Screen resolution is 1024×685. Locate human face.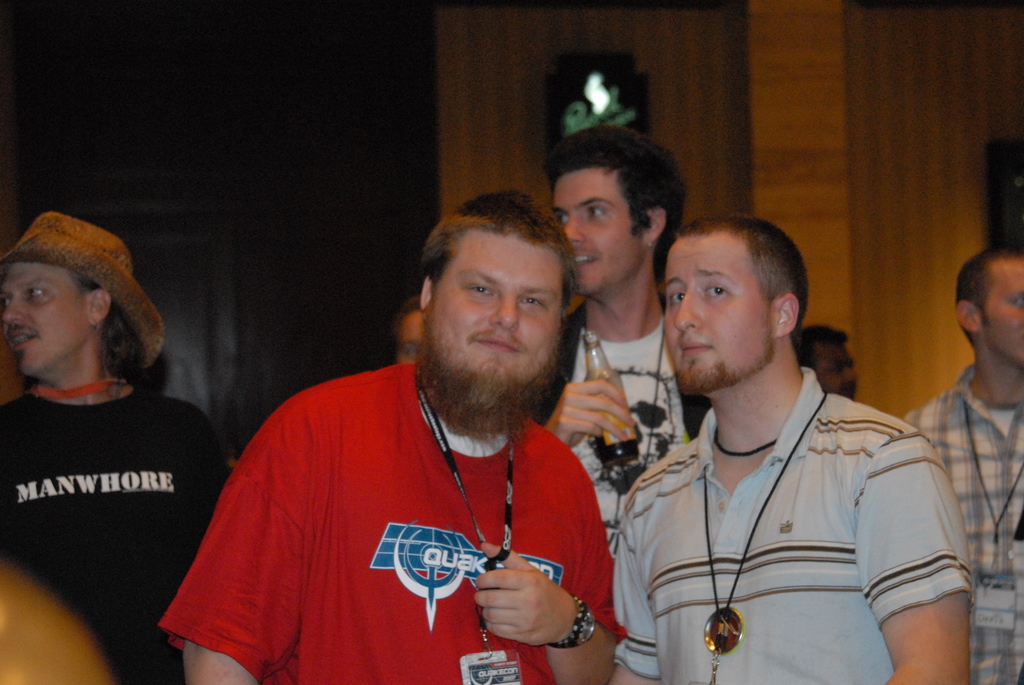
[left=553, top=163, right=648, bottom=290].
